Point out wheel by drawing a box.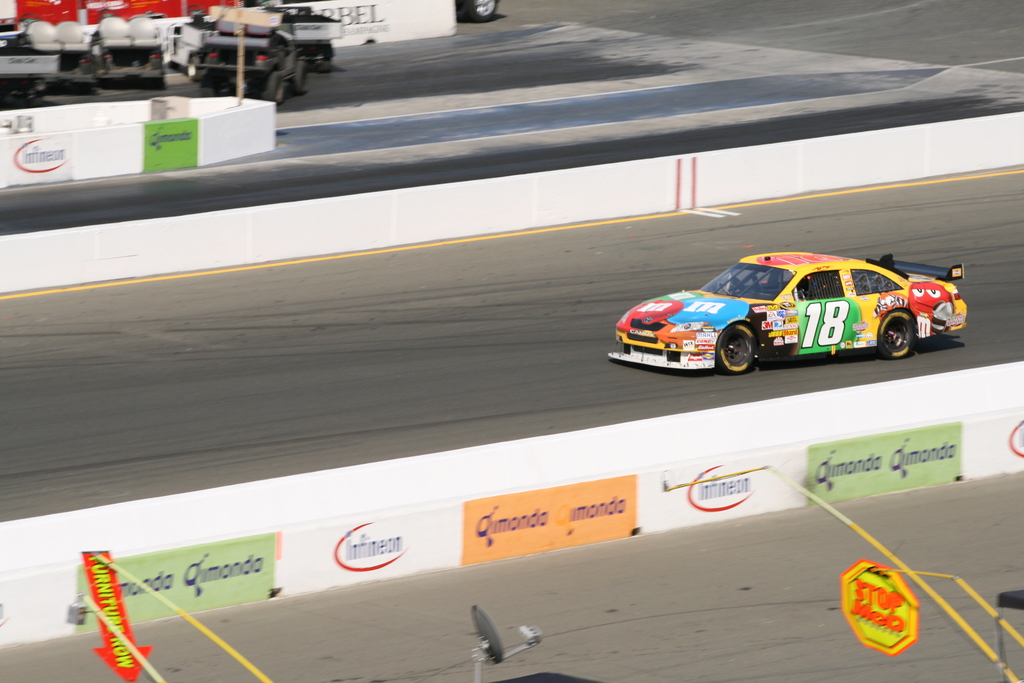
box=[472, 0, 501, 17].
